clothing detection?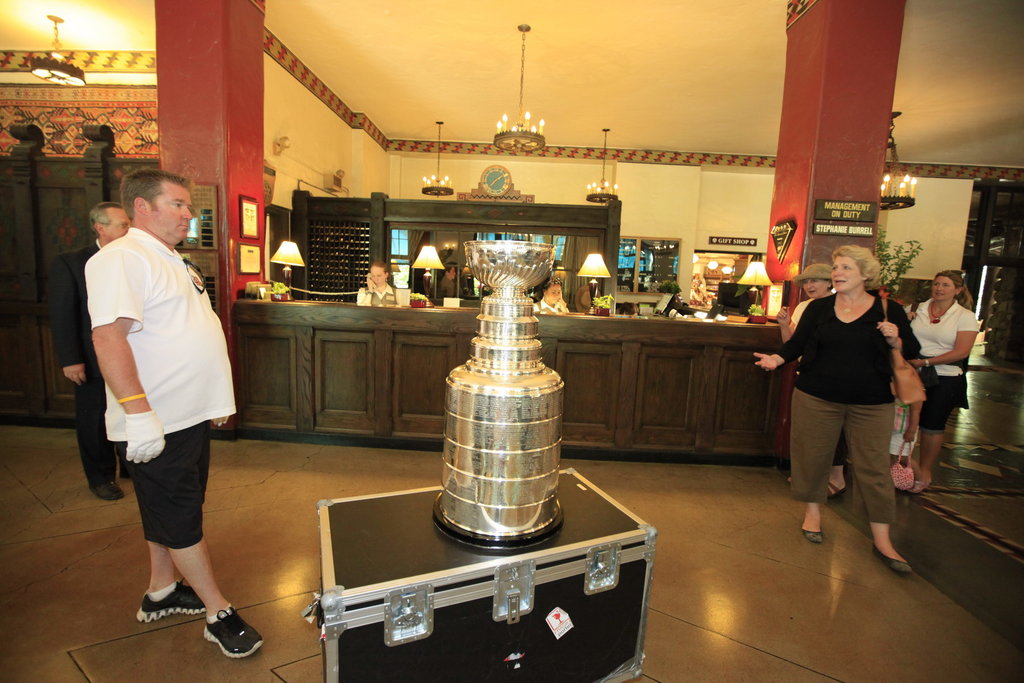
{"left": 787, "top": 296, "right": 923, "bottom": 525}
